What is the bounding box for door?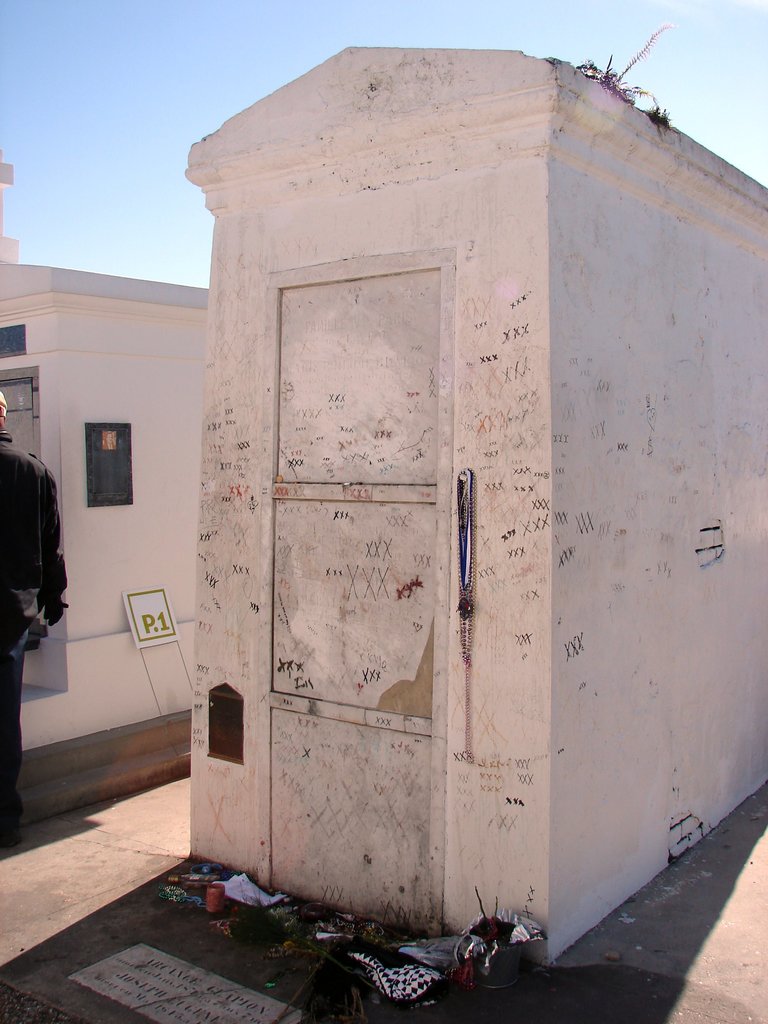
bbox(270, 268, 437, 923).
